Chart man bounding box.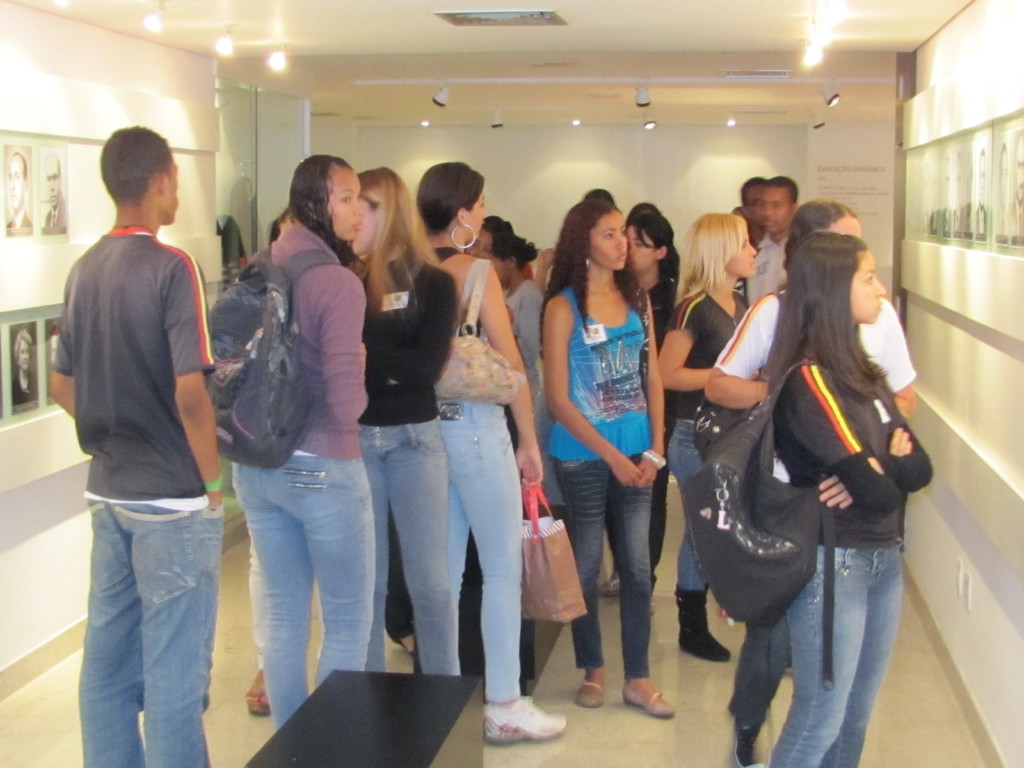
Charted: <bbox>753, 173, 800, 305</bbox>.
